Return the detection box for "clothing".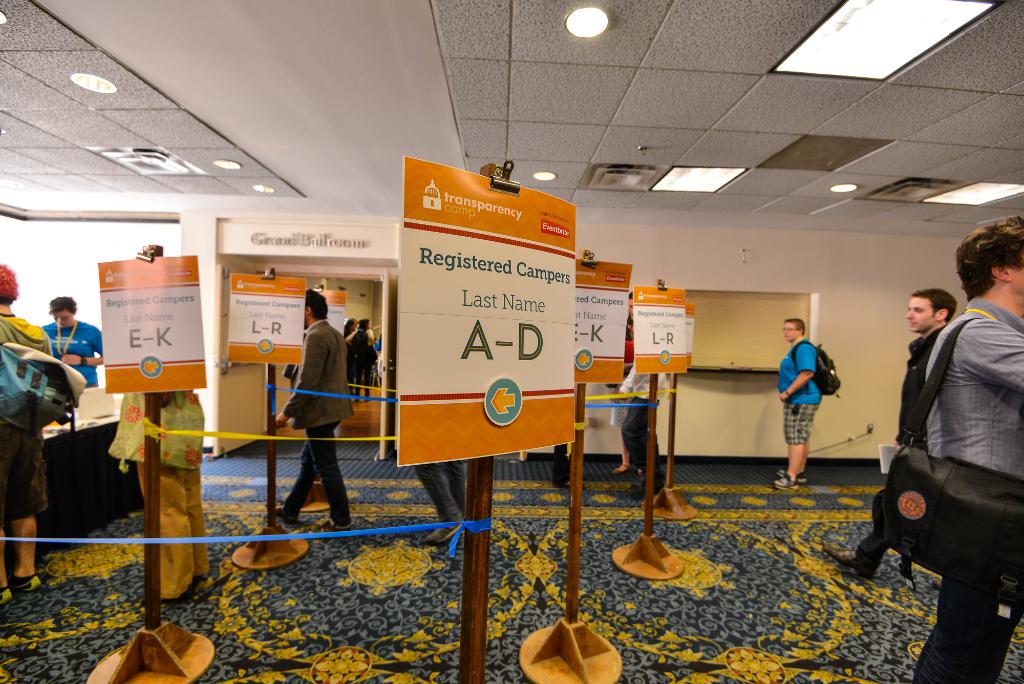
(left=923, top=296, right=1023, bottom=481).
